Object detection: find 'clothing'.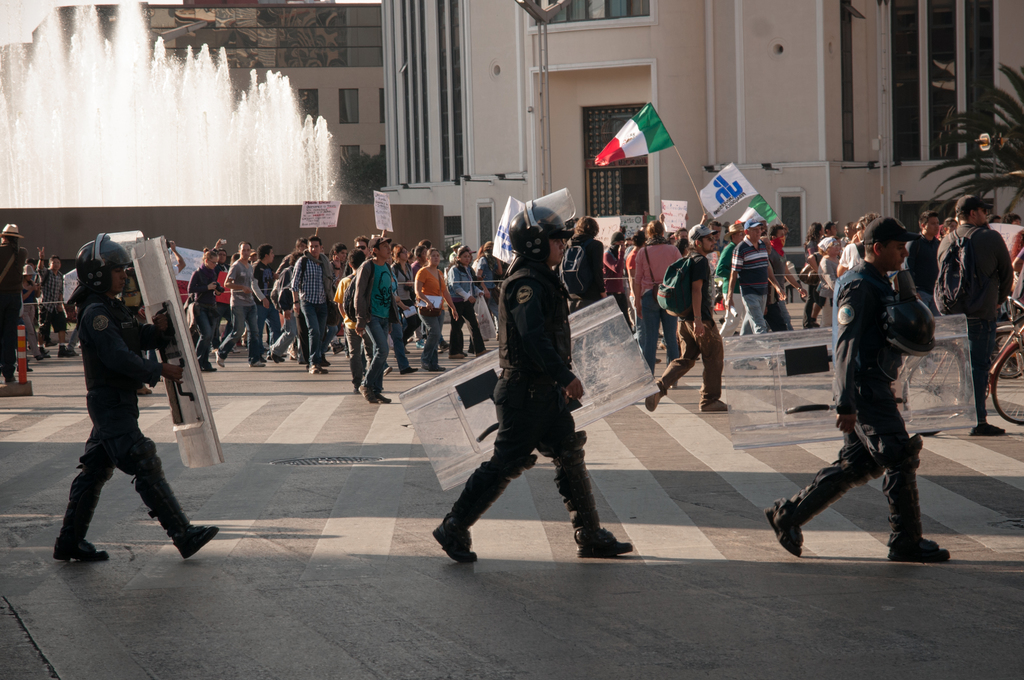
left=58, top=294, right=192, bottom=549.
